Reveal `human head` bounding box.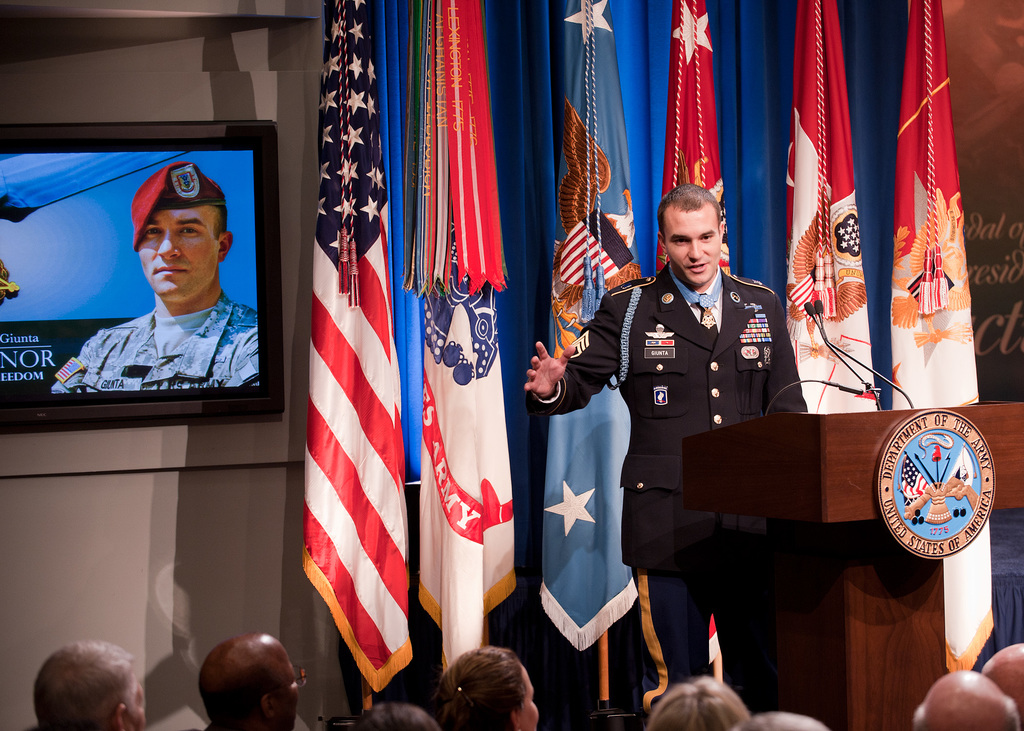
Revealed: (645,678,748,730).
